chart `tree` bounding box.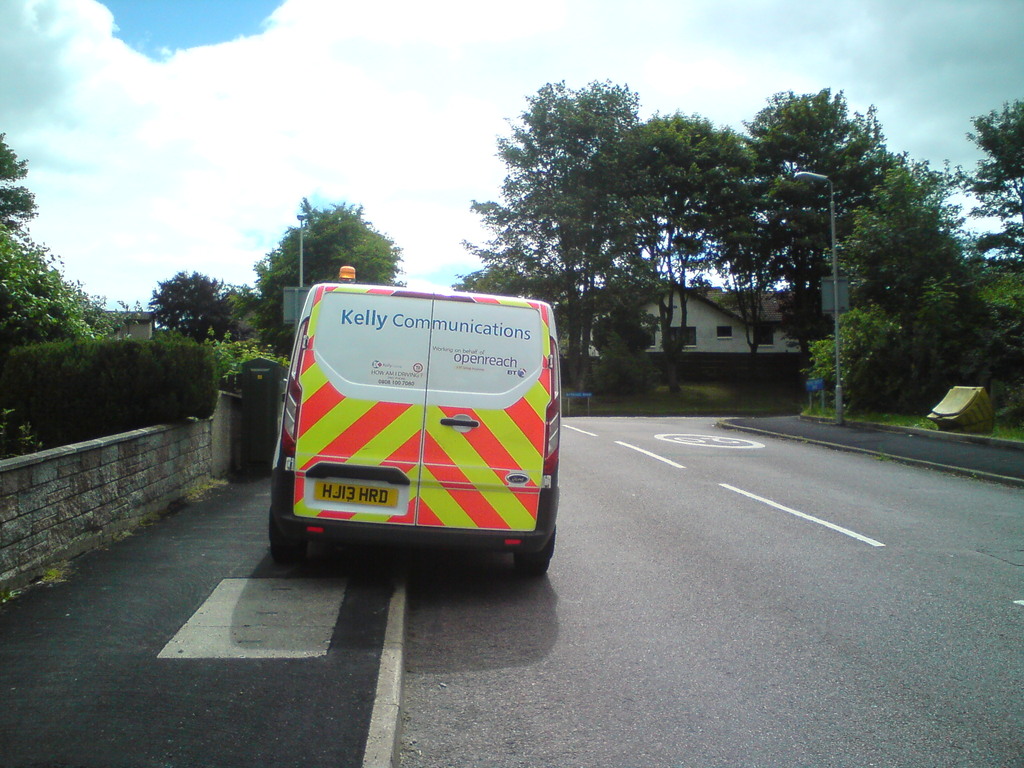
Charted: [747,87,935,351].
